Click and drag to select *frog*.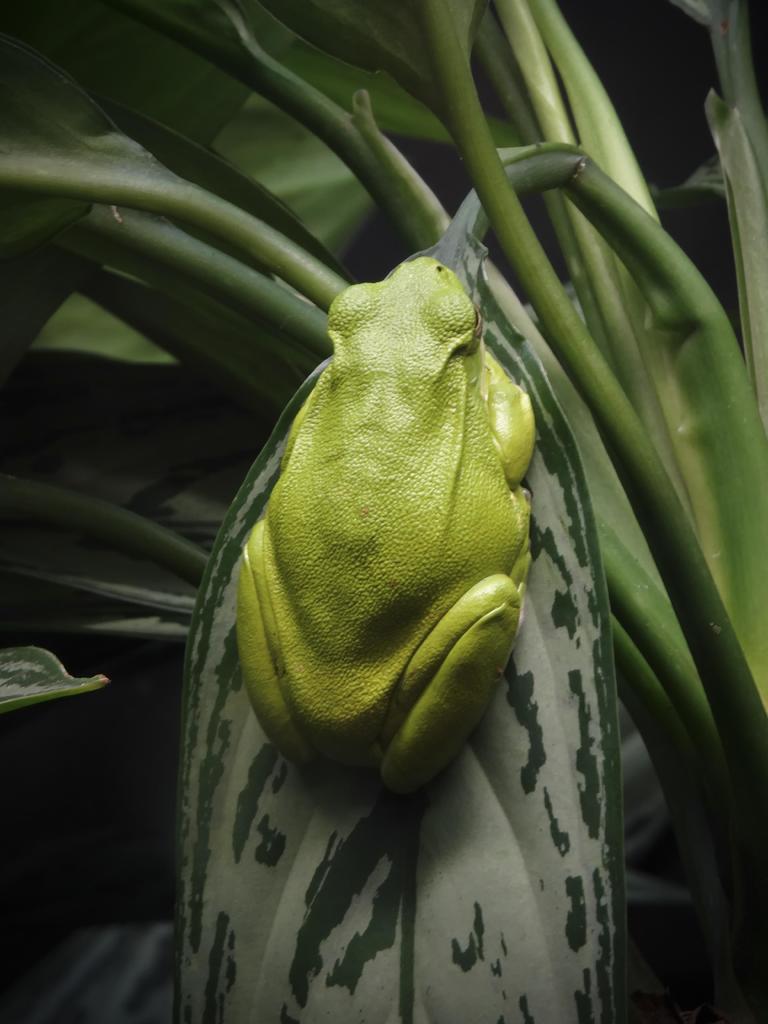
Selection: x1=227, y1=248, x2=534, y2=785.
